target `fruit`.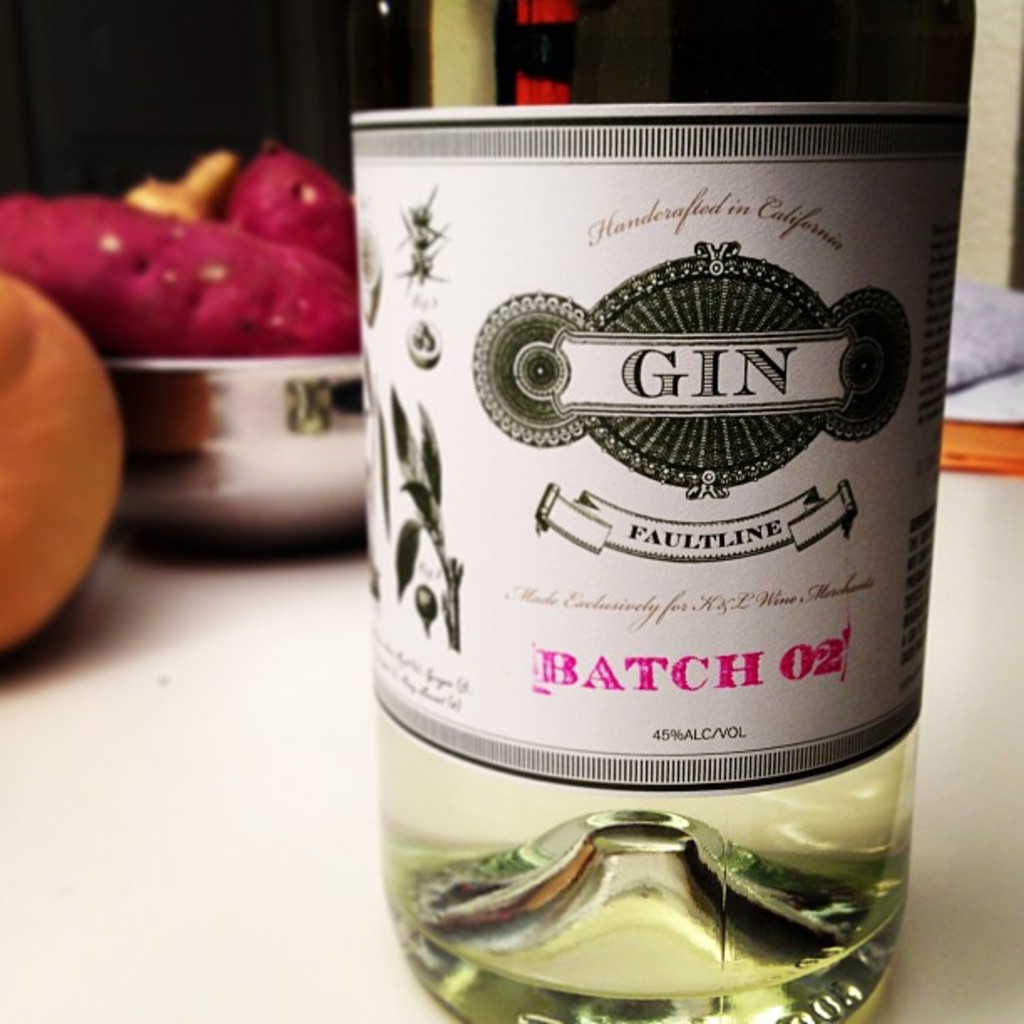
Target region: BBox(0, 269, 127, 653).
